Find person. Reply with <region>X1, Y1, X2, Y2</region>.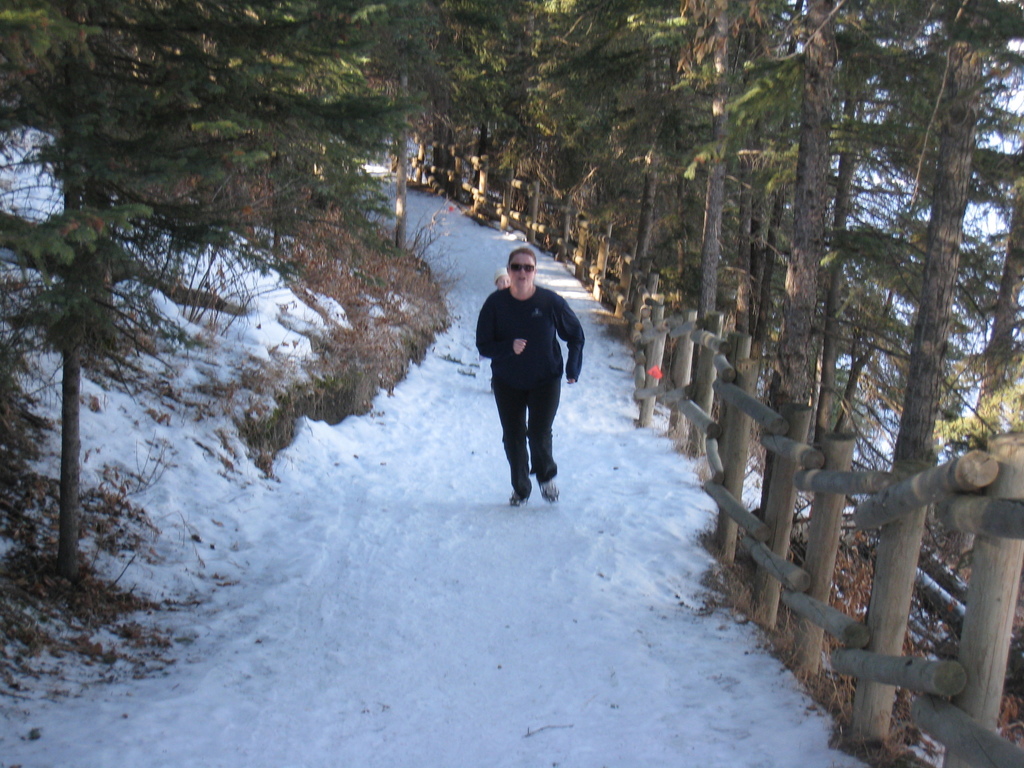
<region>477, 250, 577, 518</region>.
